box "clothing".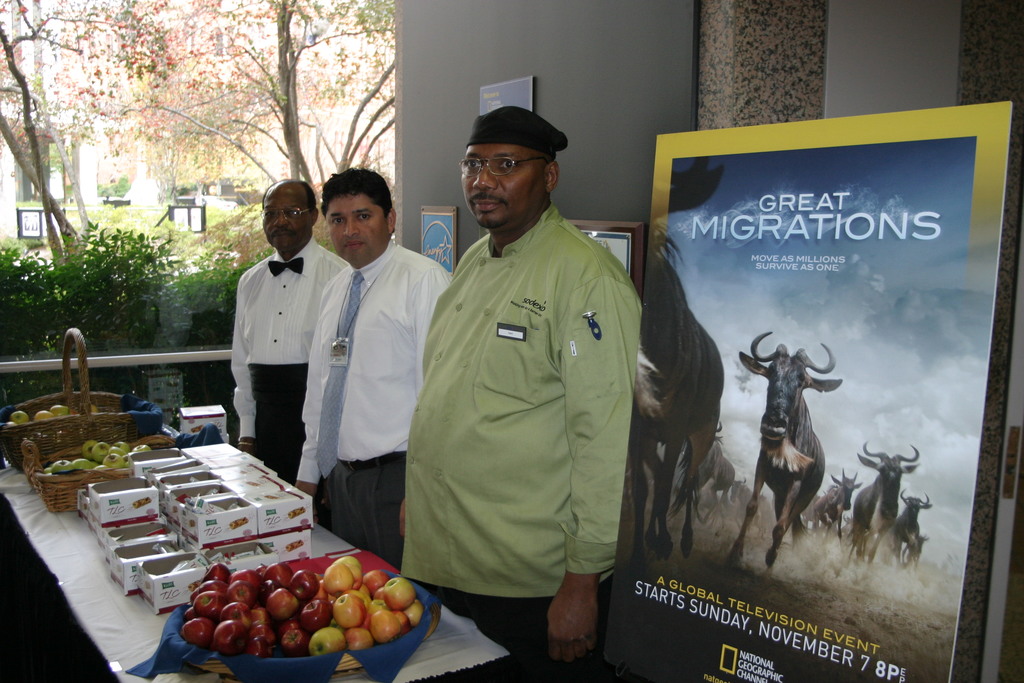
[x1=400, y1=171, x2=651, y2=654].
